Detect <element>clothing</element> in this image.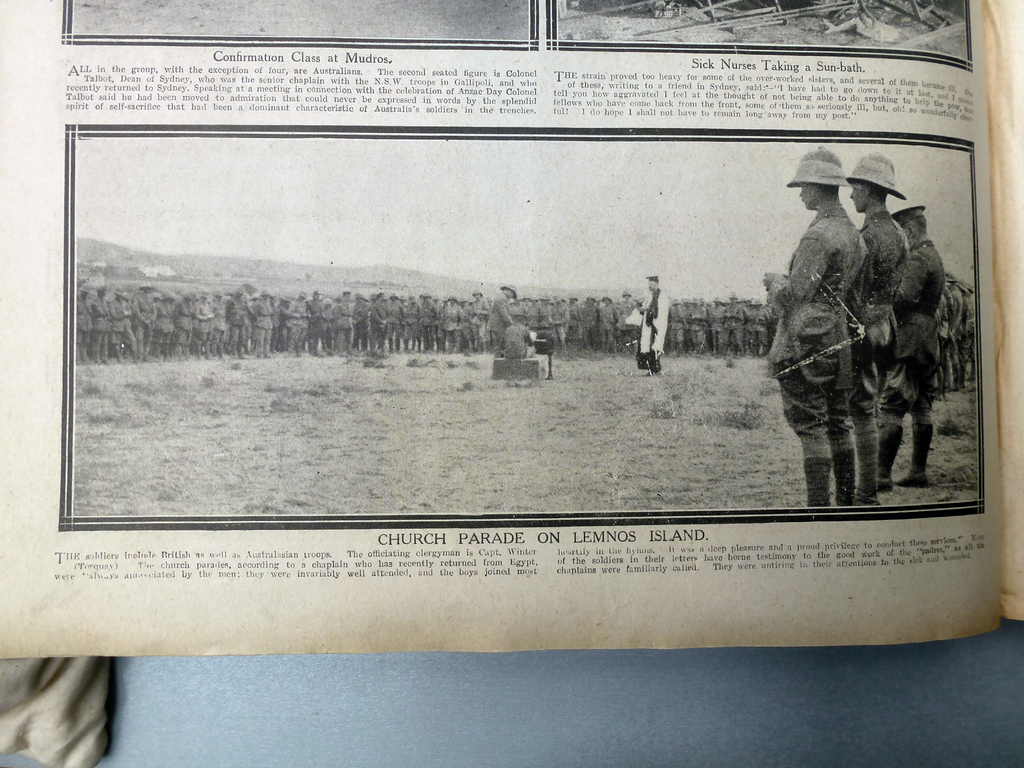
Detection: {"left": 370, "top": 300, "right": 387, "bottom": 348}.
